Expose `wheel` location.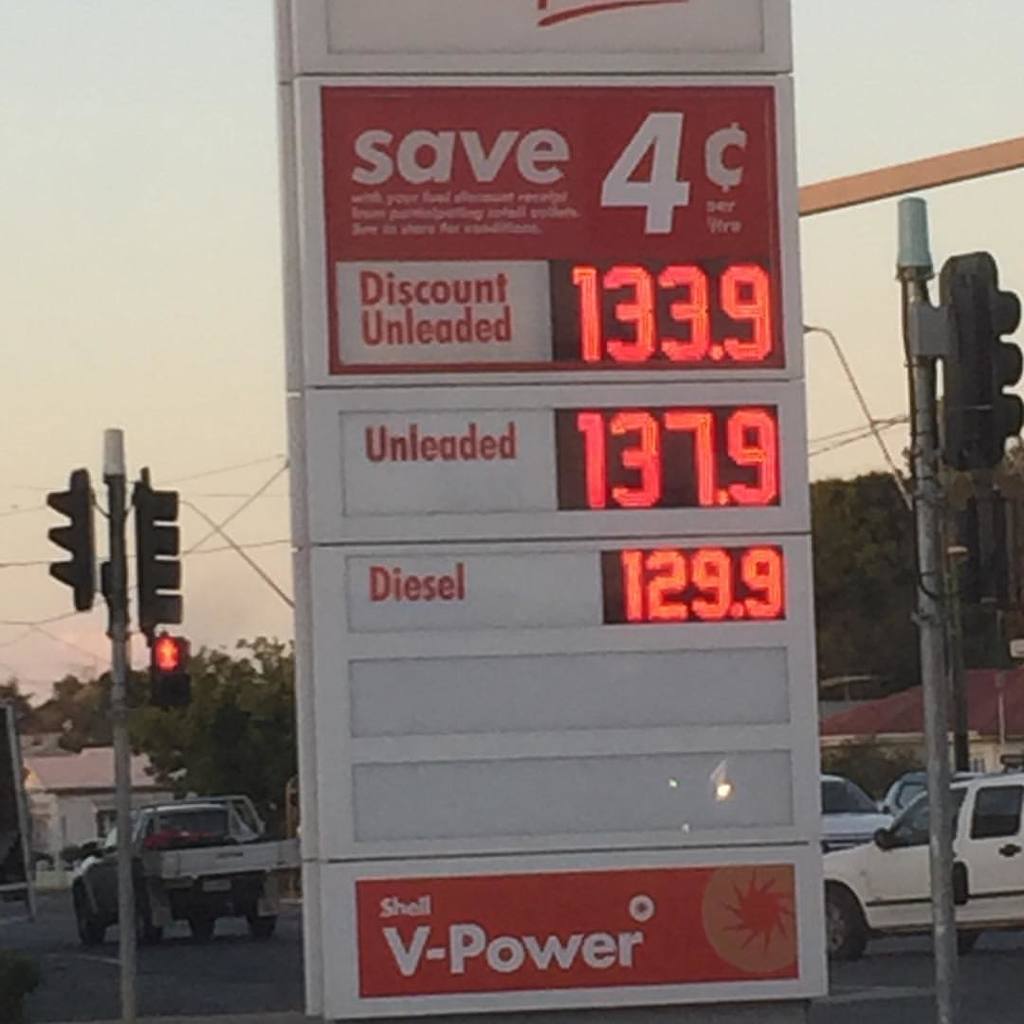
Exposed at box=[137, 898, 161, 942].
